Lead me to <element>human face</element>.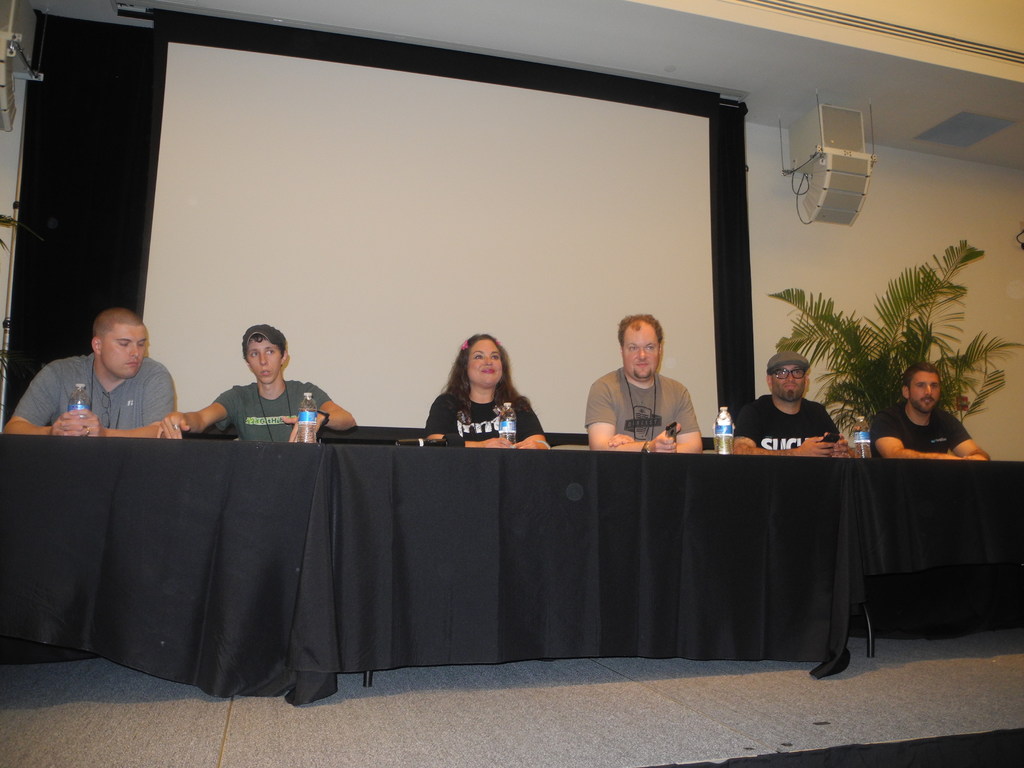
Lead to 248,337,285,387.
